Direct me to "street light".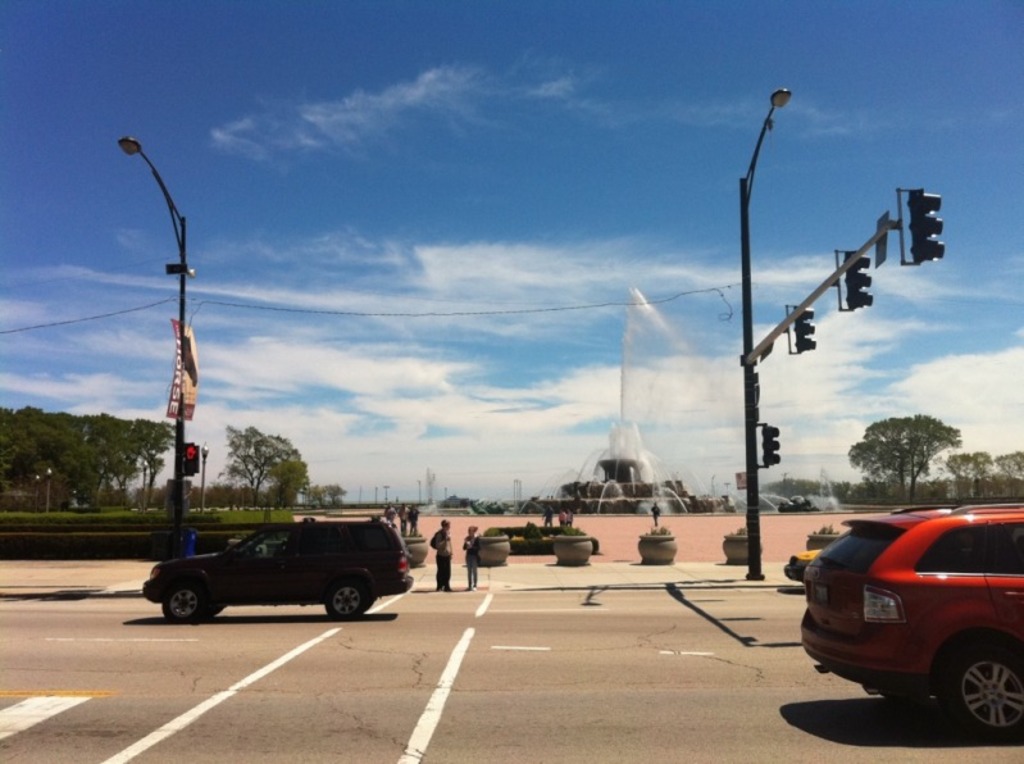
Direction: [x1=381, y1=483, x2=387, y2=505].
